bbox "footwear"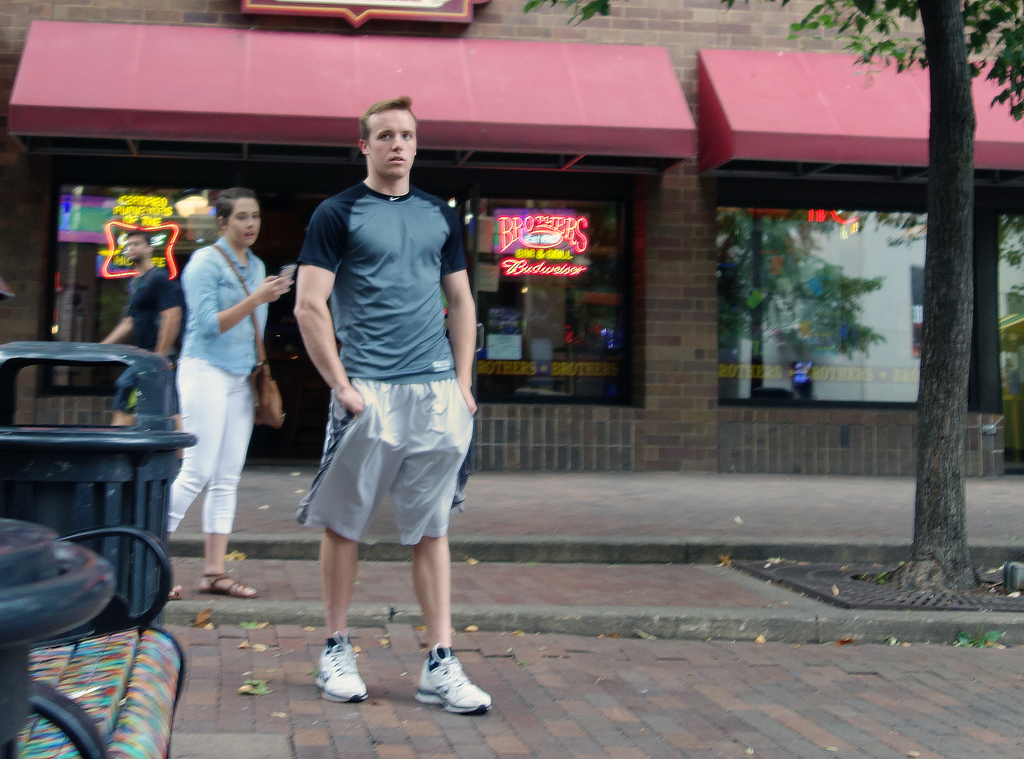
169/586/183/600
